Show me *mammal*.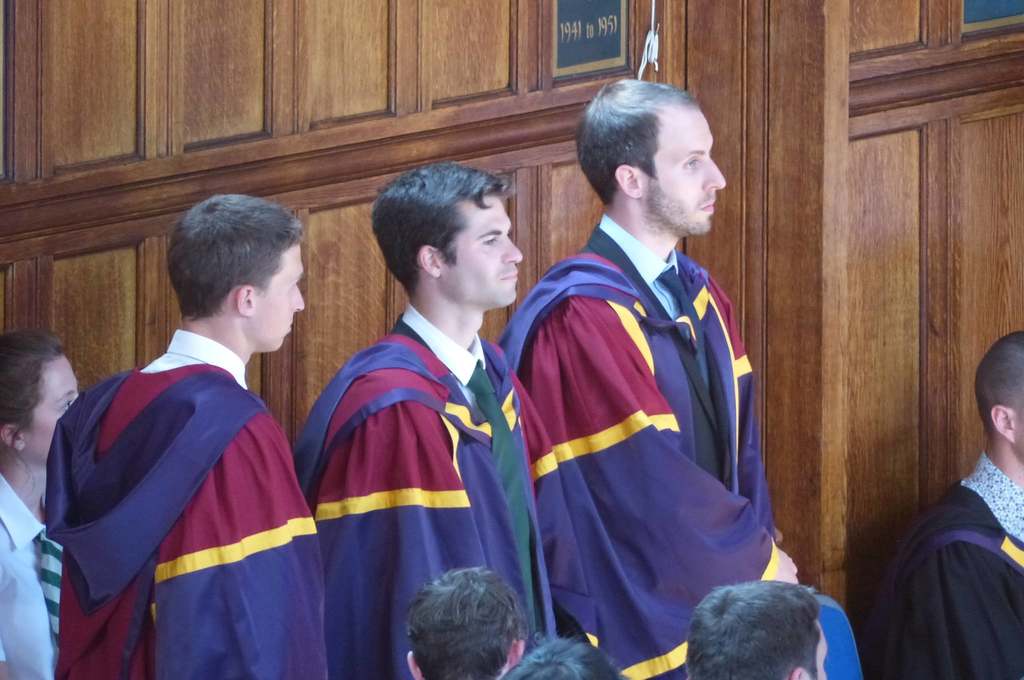
*mammal* is here: (left=288, top=168, right=596, bottom=679).
